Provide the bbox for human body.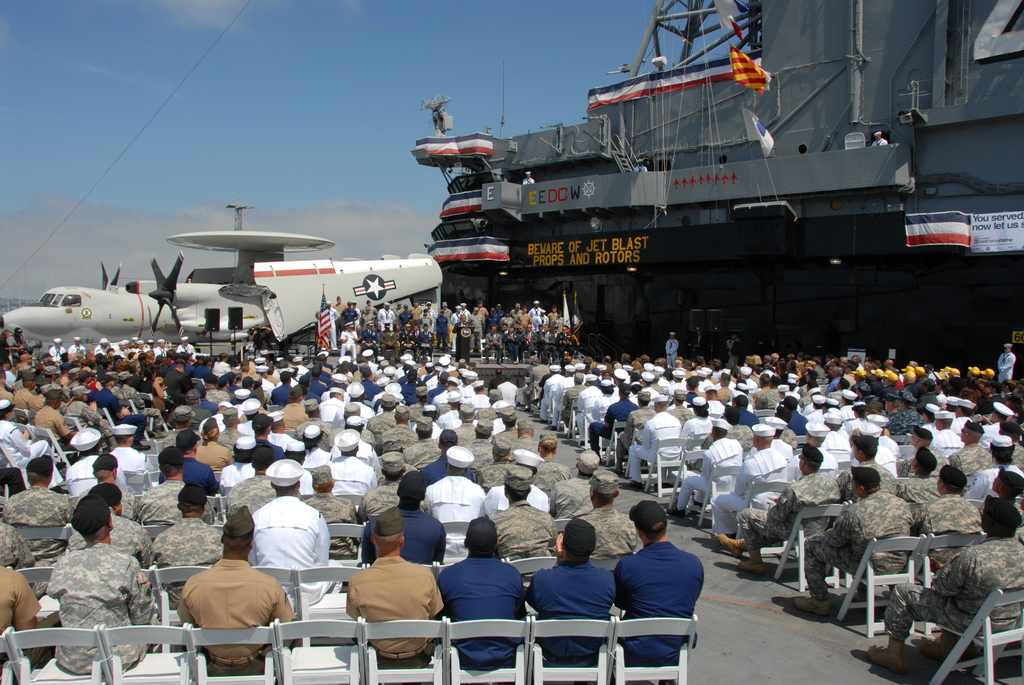
[634,164,650,172].
